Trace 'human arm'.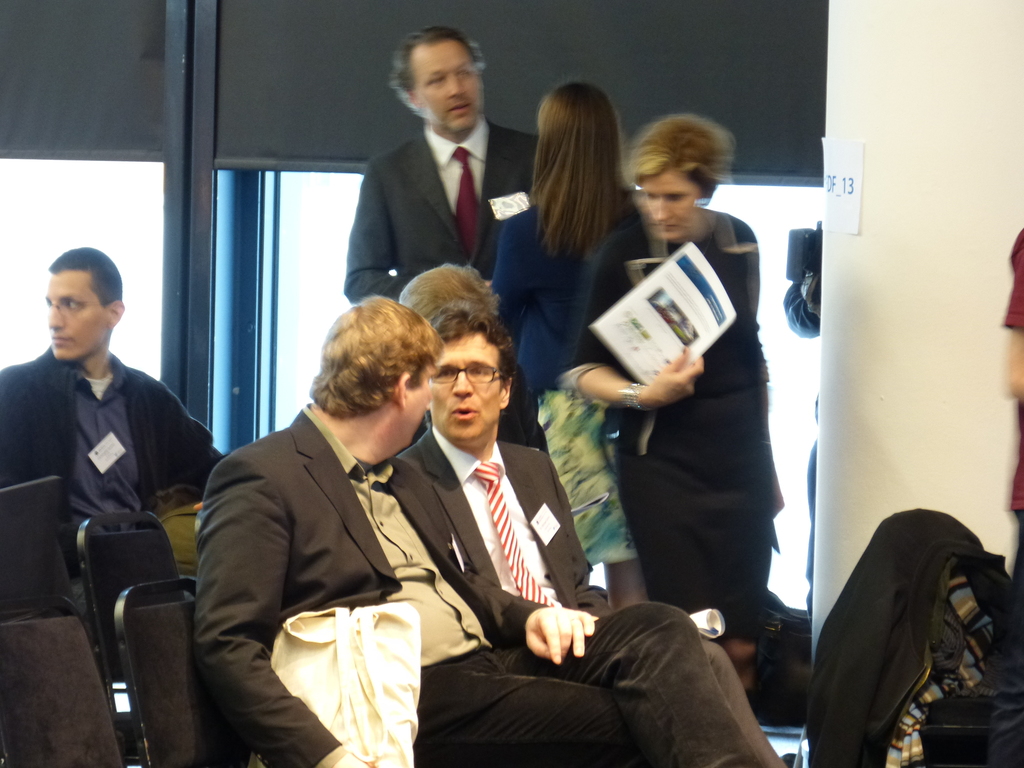
Traced to select_region(515, 607, 595, 668).
